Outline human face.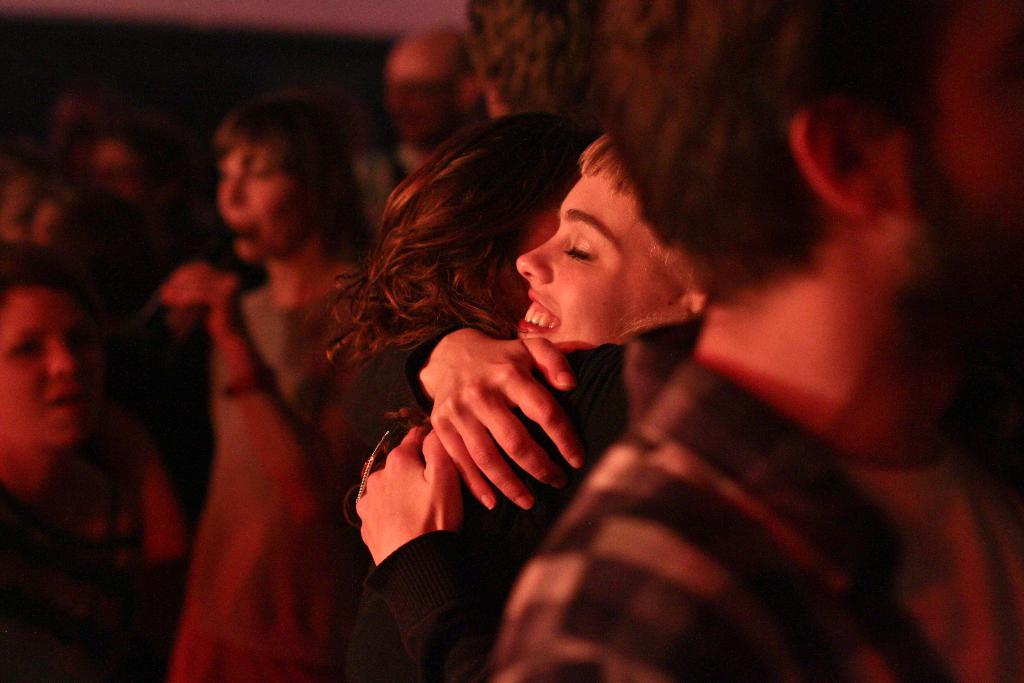
Outline: (x1=220, y1=154, x2=307, y2=256).
